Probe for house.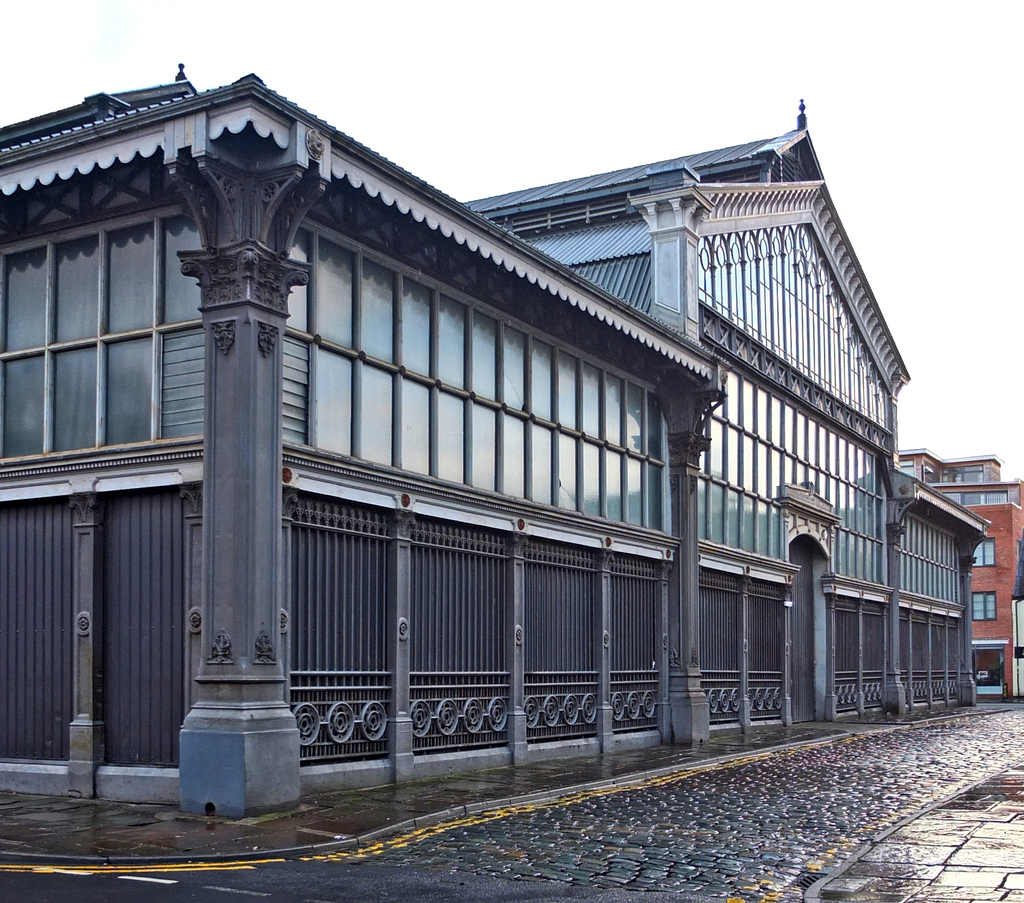
Probe result: x1=897 y1=456 x2=1023 y2=694.
